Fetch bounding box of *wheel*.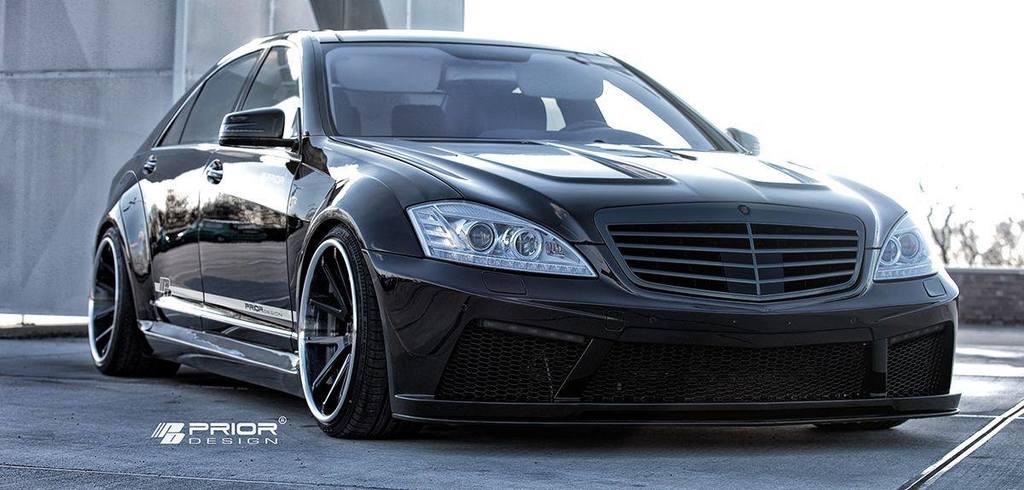
Bbox: Rect(87, 226, 178, 379).
